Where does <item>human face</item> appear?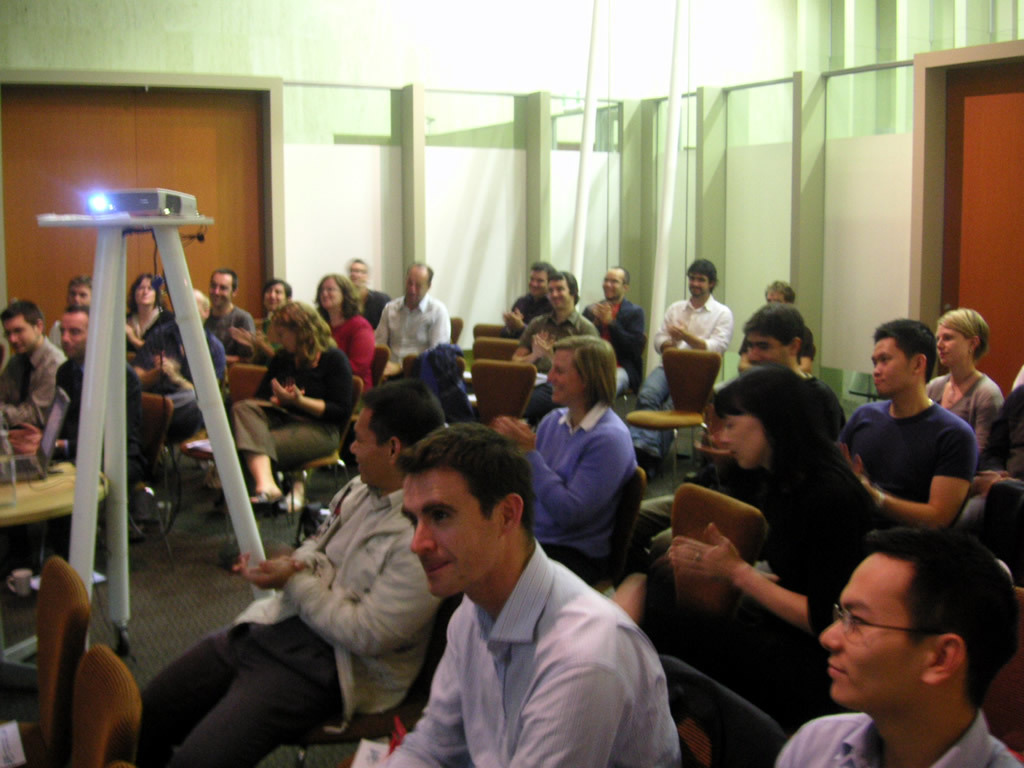
Appears at x1=406 y1=265 x2=431 y2=304.
